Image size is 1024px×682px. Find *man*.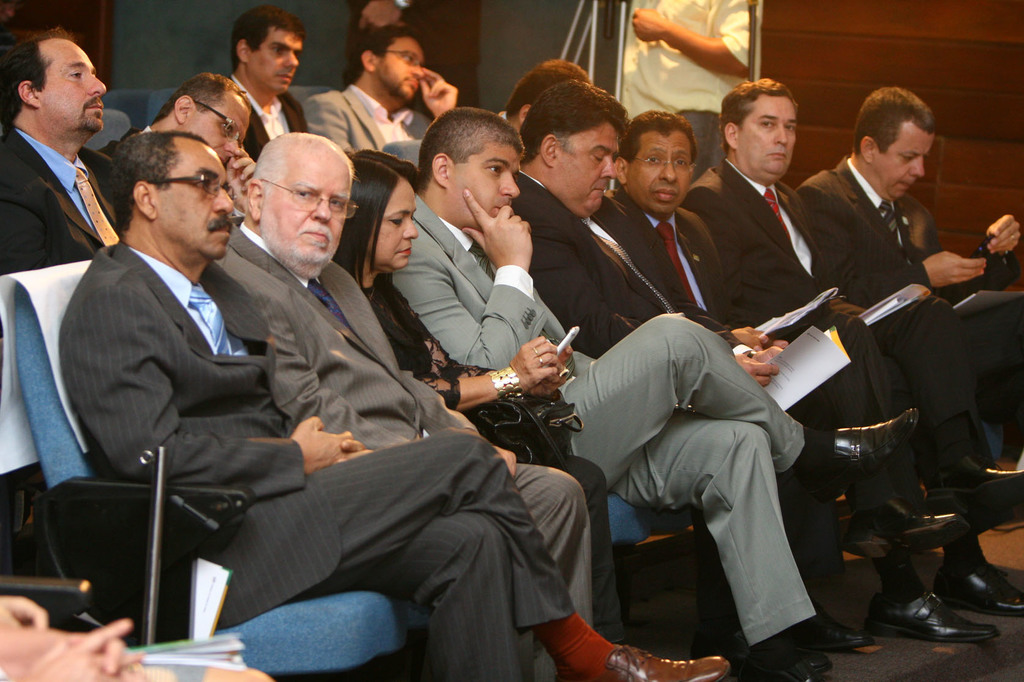
208/21/332/186.
